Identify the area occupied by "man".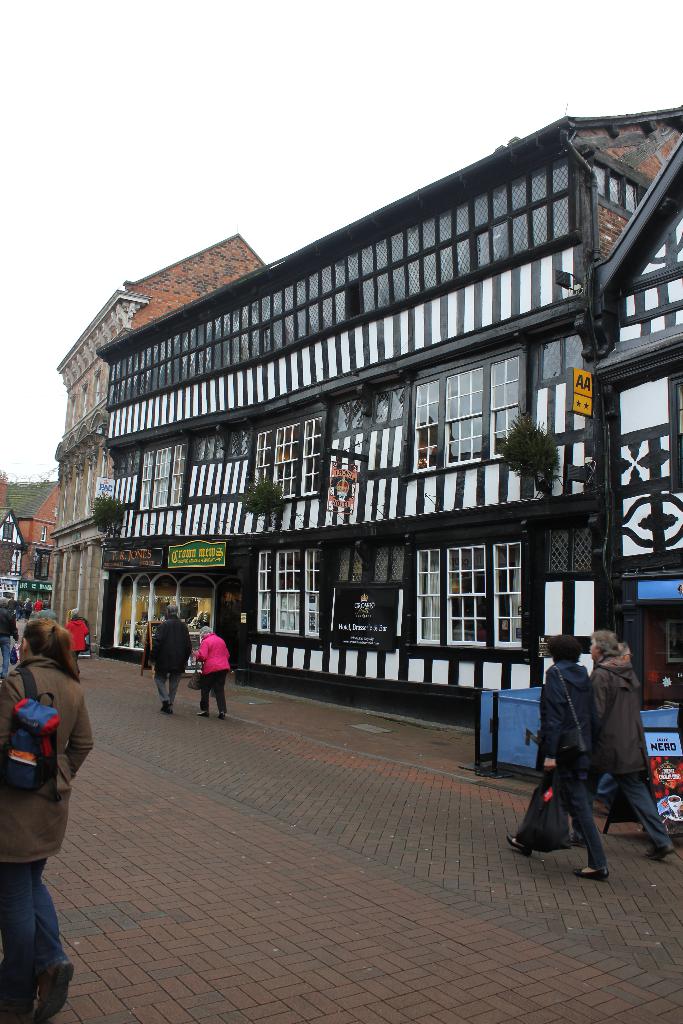
Area: l=148, t=600, r=190, b=717.
